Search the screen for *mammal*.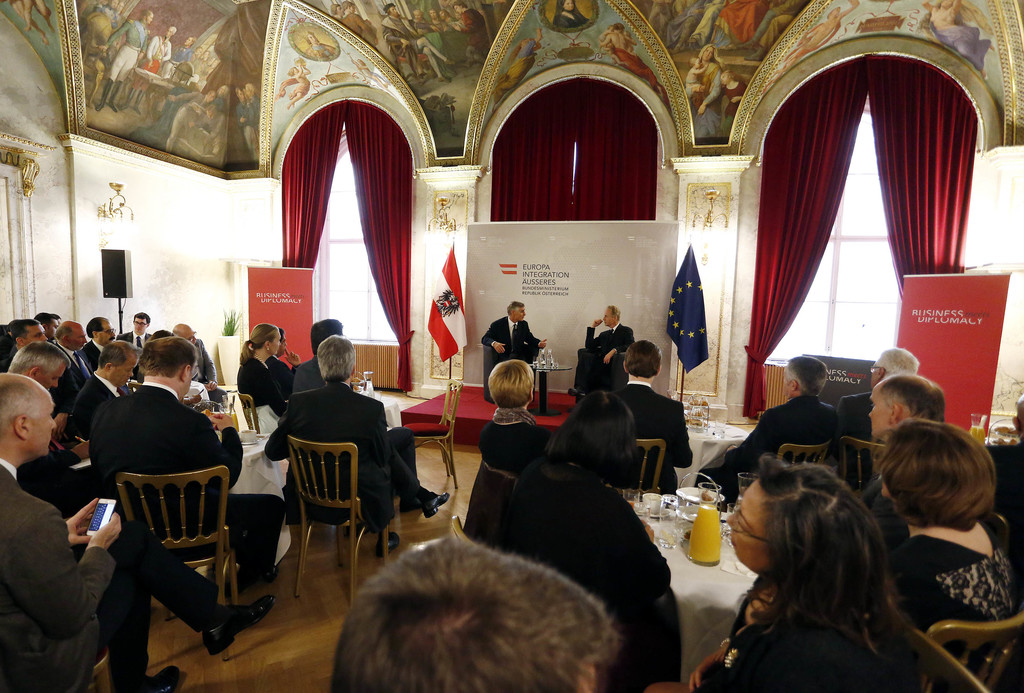
Found at 61,339,145,447.
